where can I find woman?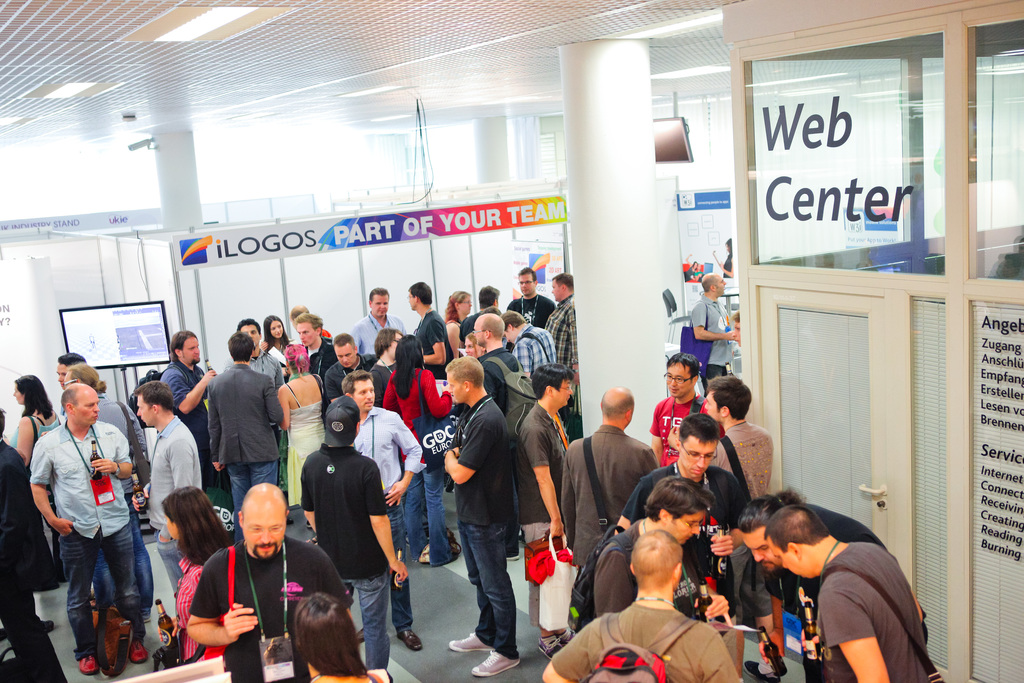
You can find it at [440,283,479,378].
